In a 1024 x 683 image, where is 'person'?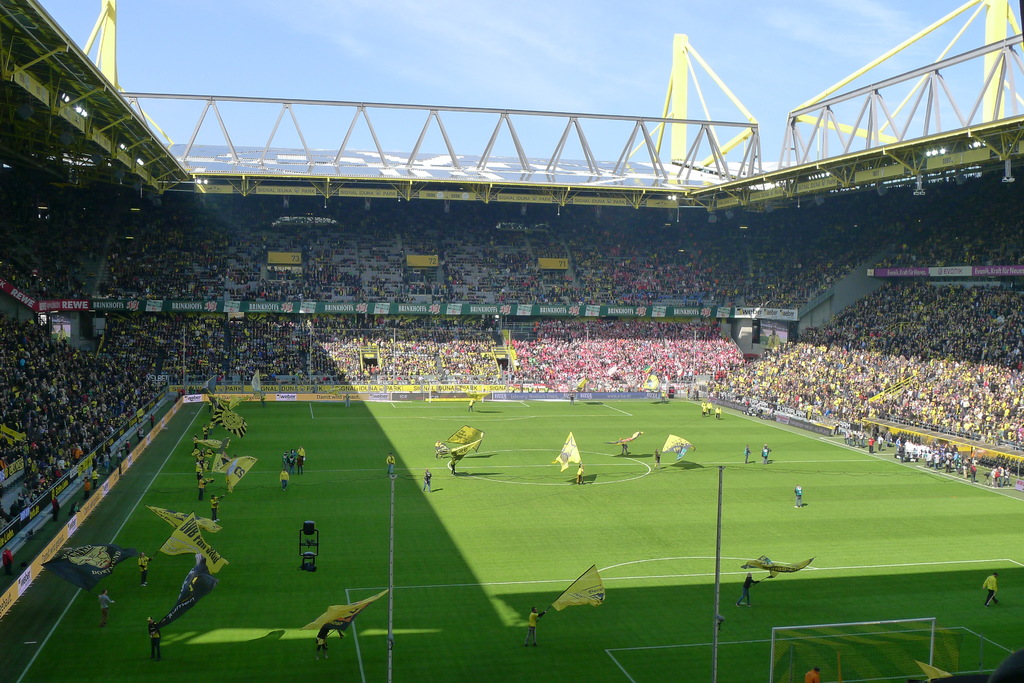
(left=650, top=447, right=664, bottom=471).
